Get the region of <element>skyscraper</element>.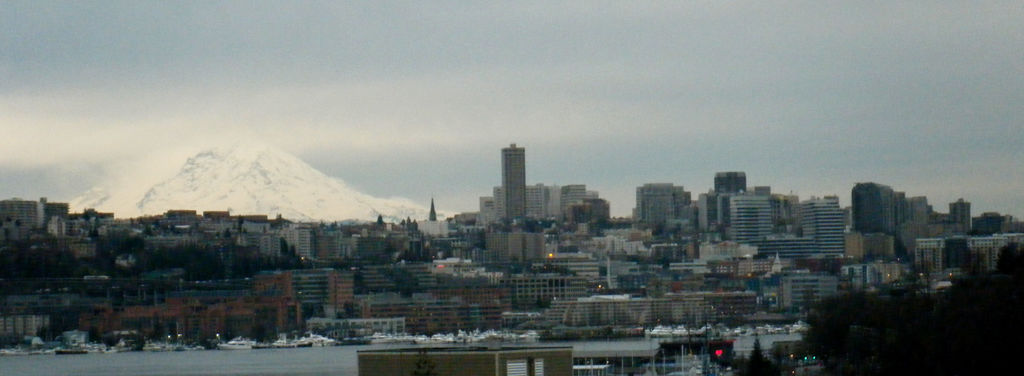
rect(0, 201, 40, 235).
